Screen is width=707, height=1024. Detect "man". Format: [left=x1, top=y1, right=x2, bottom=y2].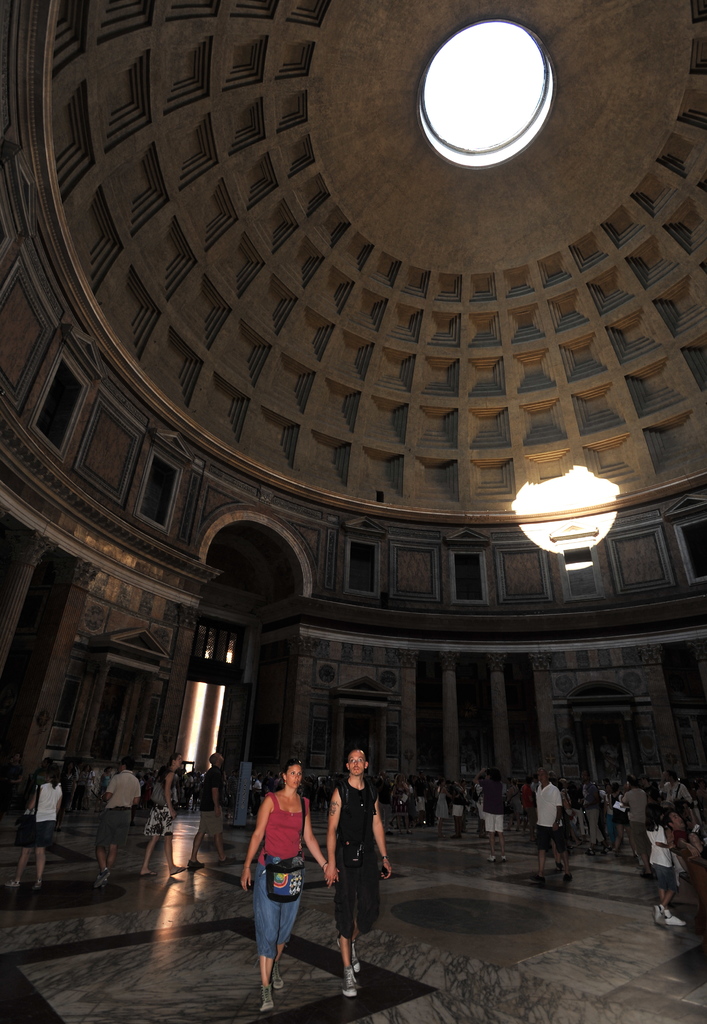
[left=531, top=764, right=571, bottom=888].
